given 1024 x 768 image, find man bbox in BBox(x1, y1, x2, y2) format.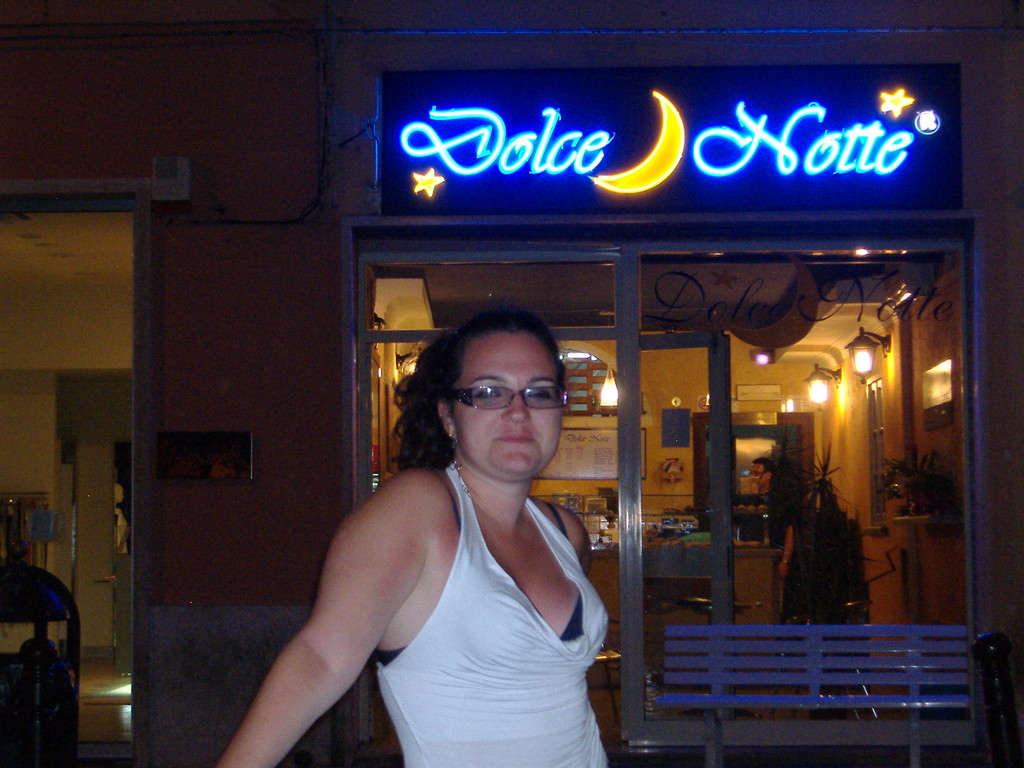
BBox(737, 456, 799, 618).
